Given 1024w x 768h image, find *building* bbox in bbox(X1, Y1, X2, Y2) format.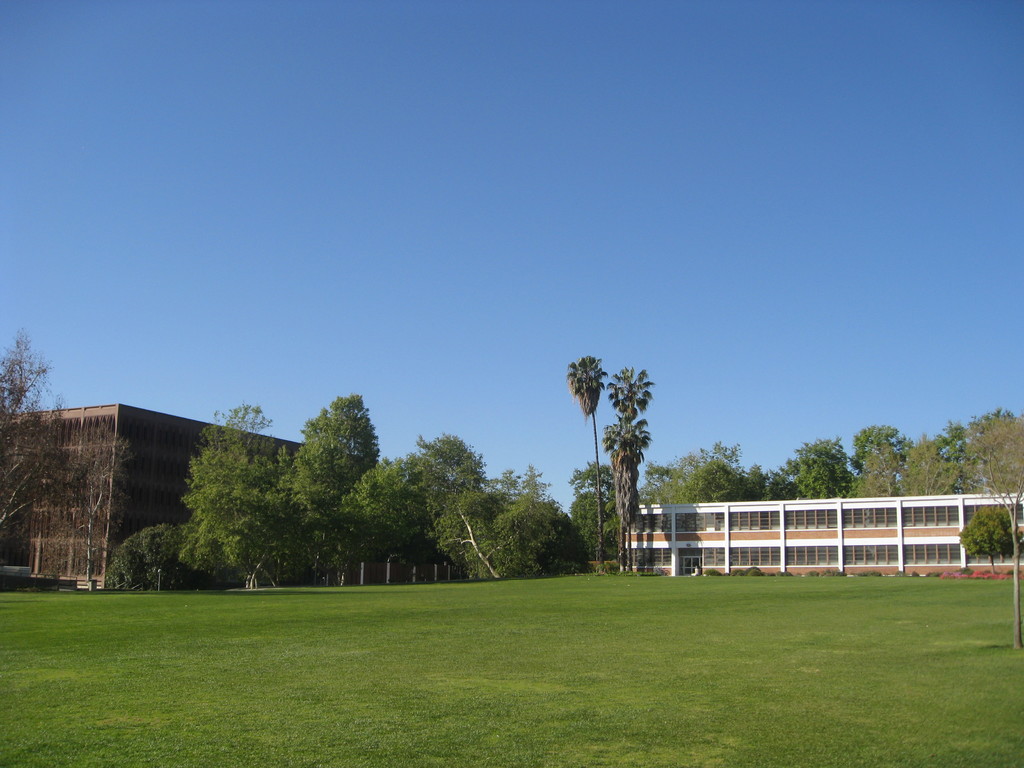
bbox(619, 495, 1023, 580).
